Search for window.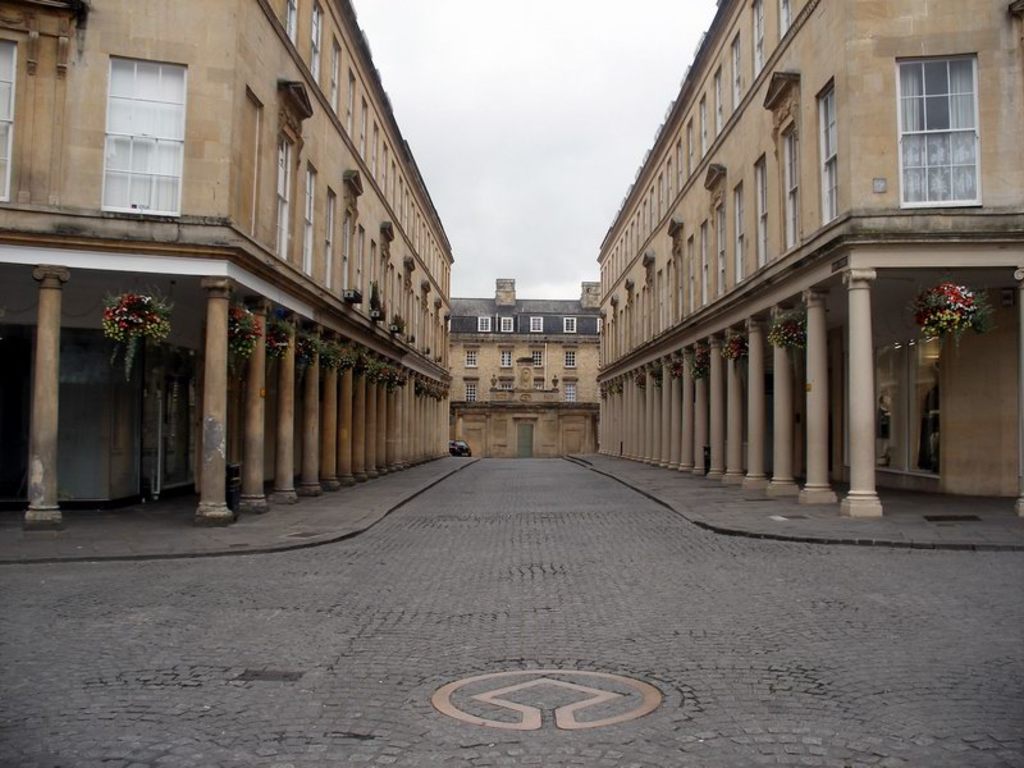
Found at rect(378, 251, 388, 314).
